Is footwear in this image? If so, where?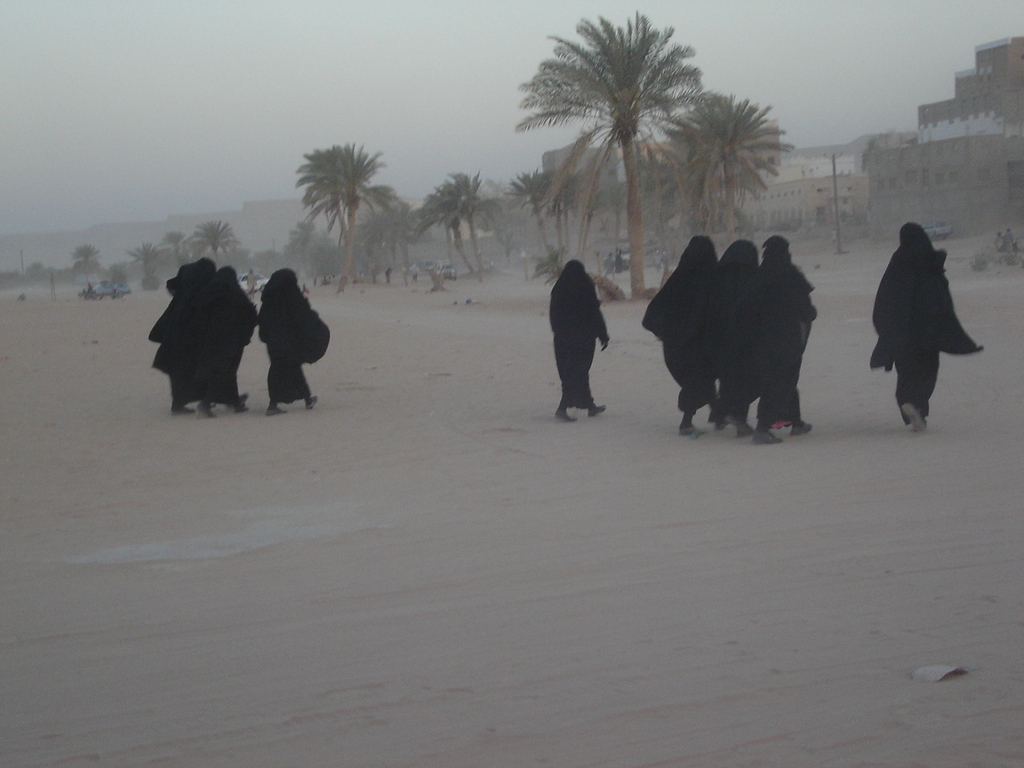
Yes, at x1=198, y1=401, x2=212, y2=417.
